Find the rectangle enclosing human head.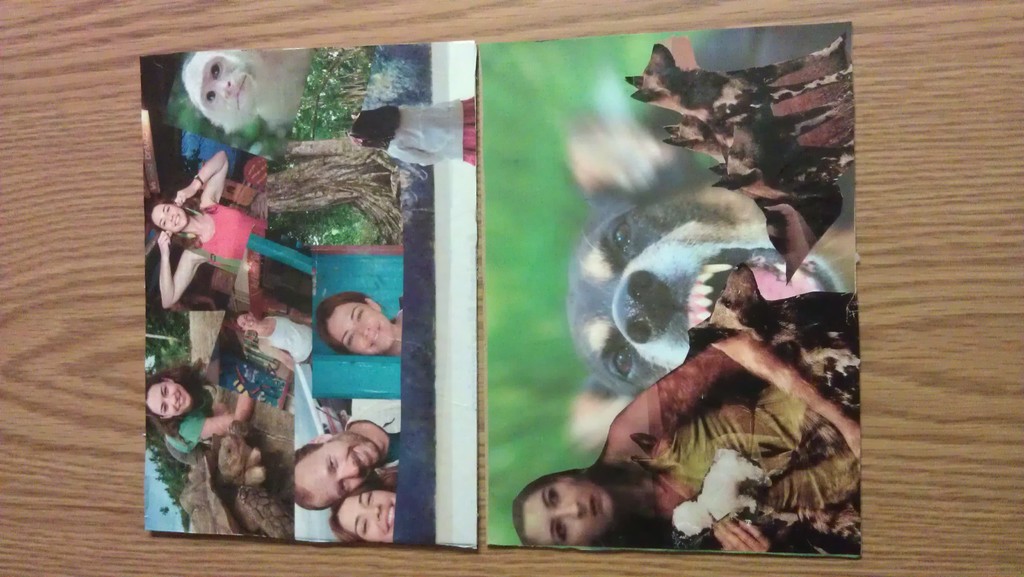
bbox=[291, 432, 383, 510].
